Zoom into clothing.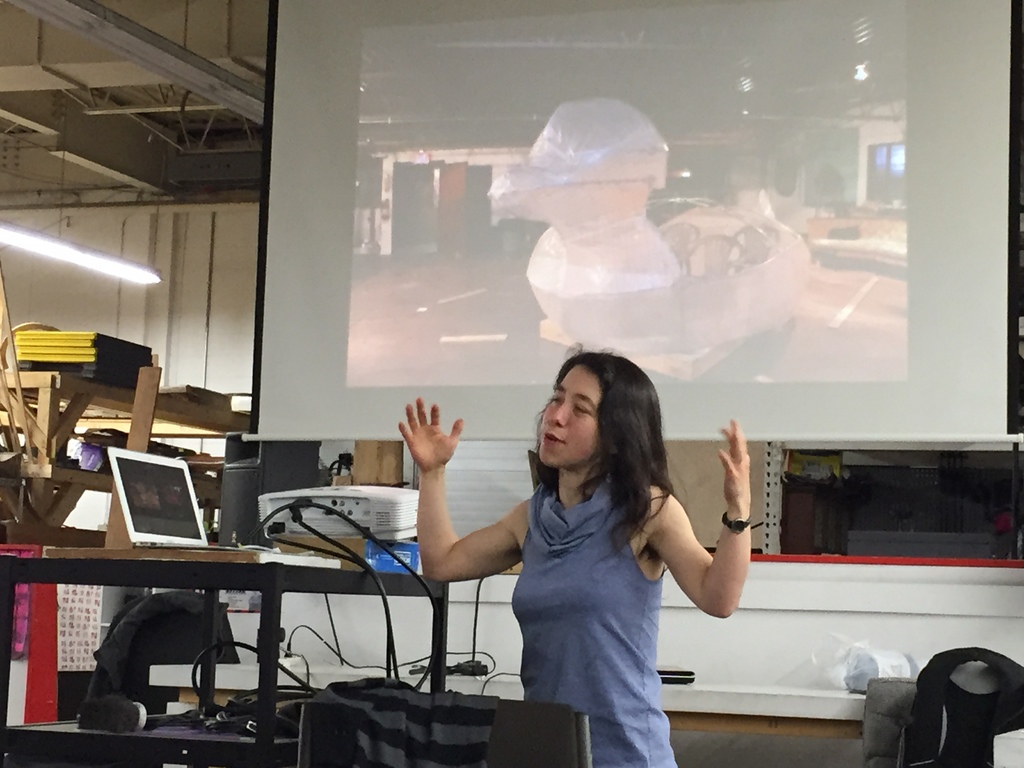
Zoom target: (484, 412, 698, 737).
